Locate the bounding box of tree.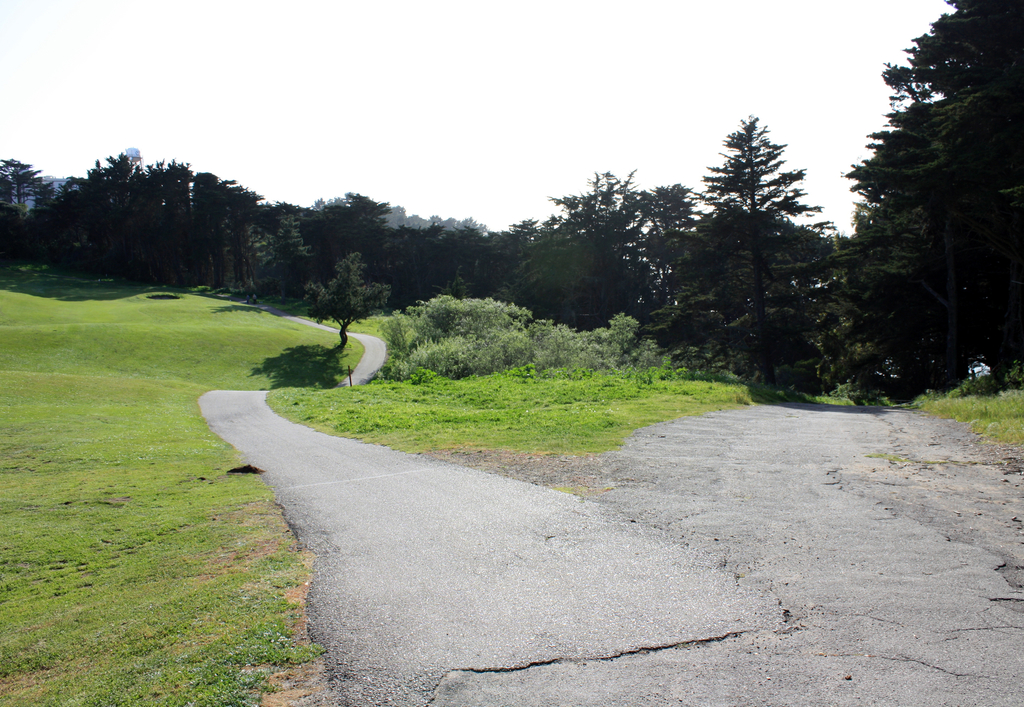
Bounding box: pyautogui.locateOnScreen(301, 249, 390, 357).
